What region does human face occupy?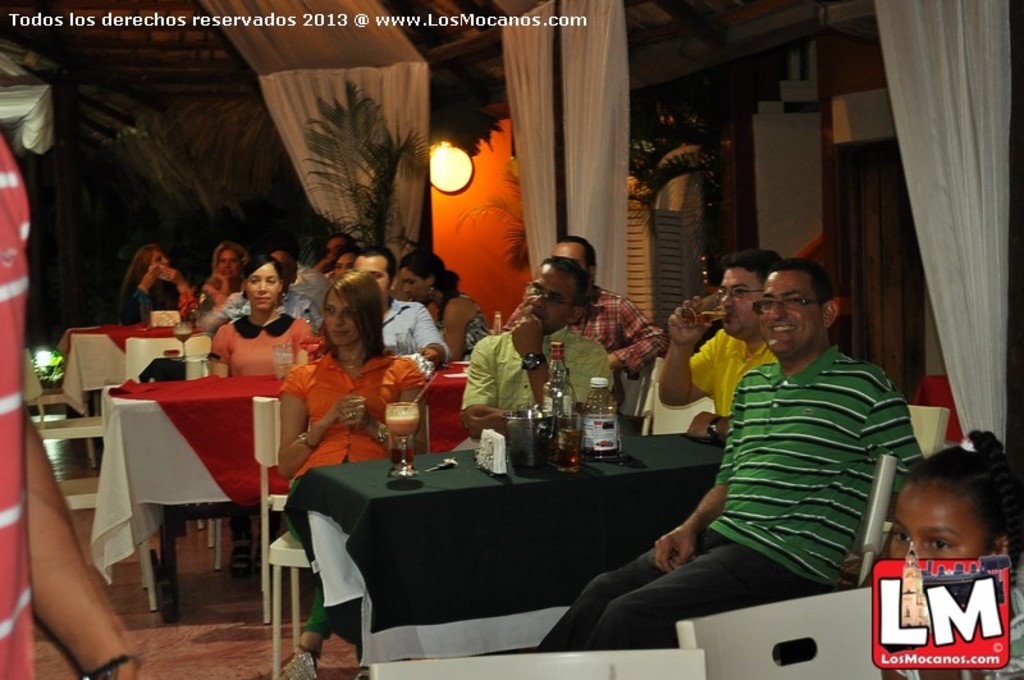
[left=325, top=237, right=344, bottom=264].
